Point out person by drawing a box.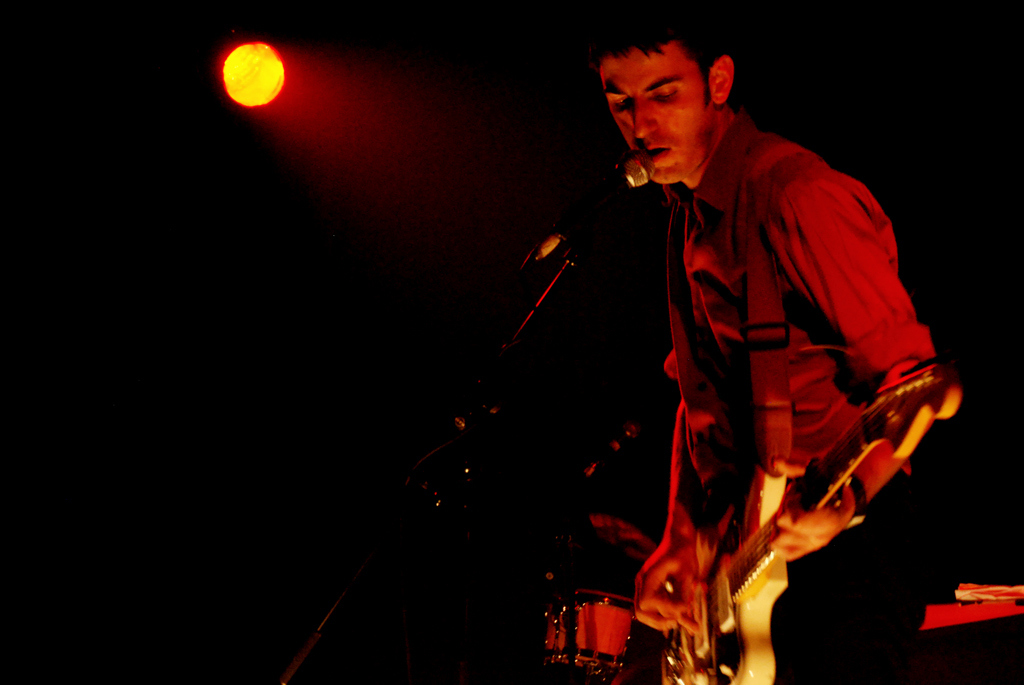
<box>596,6,984,684</box>.
